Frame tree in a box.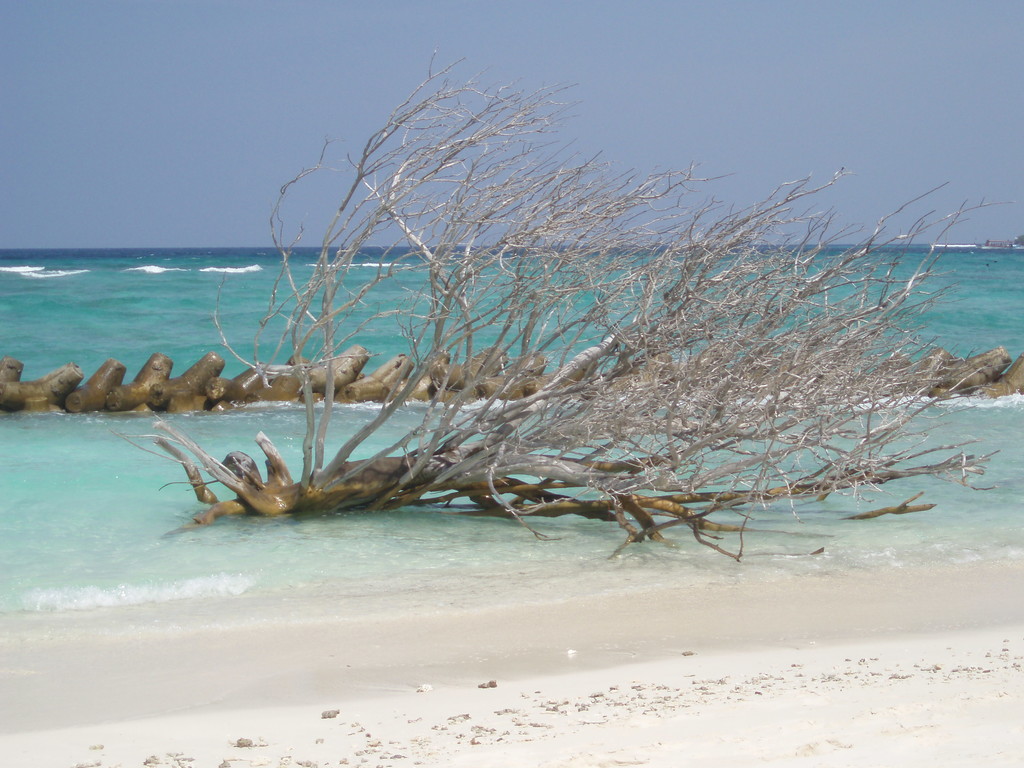
box=[96, 31, 1023, 567].
